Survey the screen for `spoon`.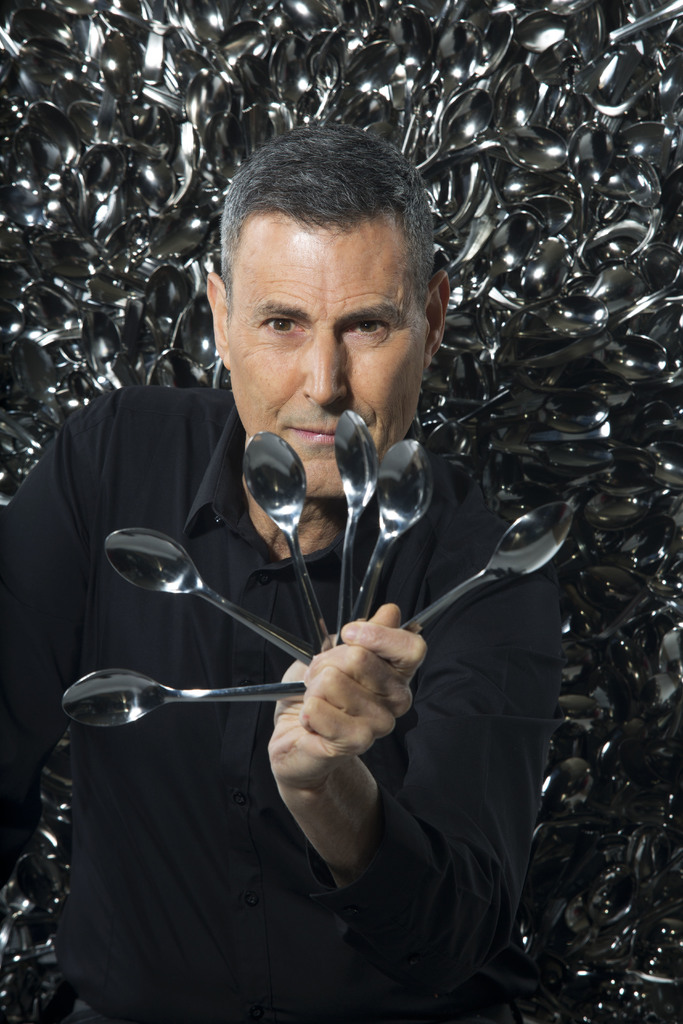
Survey found: pyautogui.locateOnScreen(331, 412, 377, 643).
